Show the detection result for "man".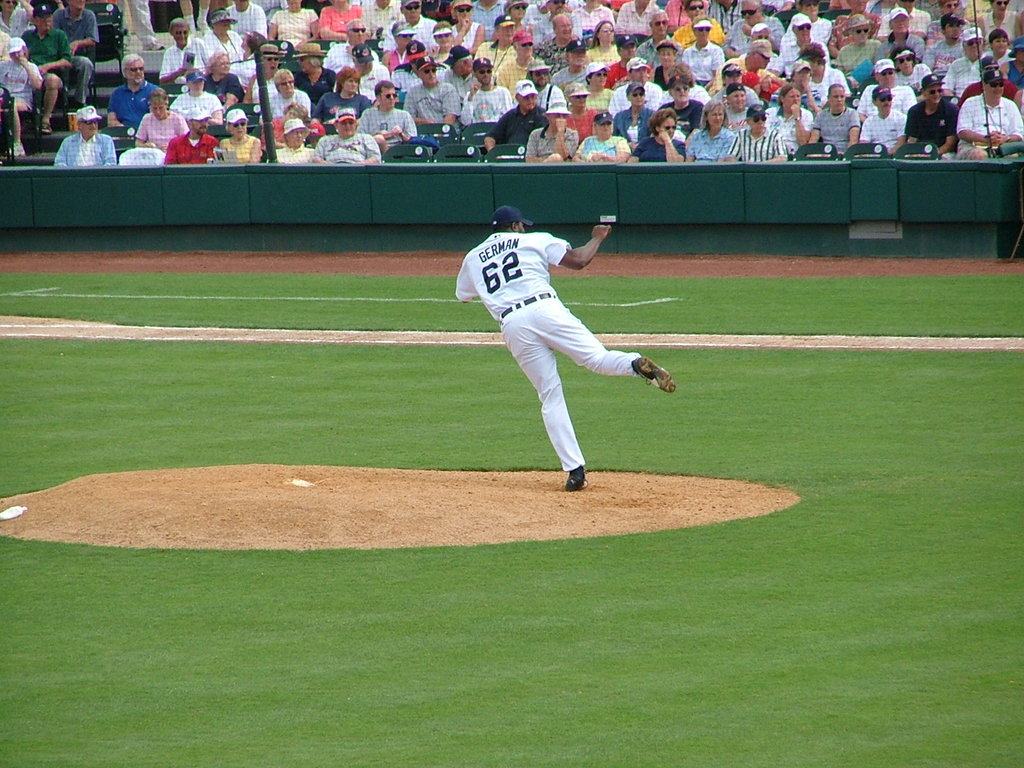
<region>359, 79, 444, 152</region>.
